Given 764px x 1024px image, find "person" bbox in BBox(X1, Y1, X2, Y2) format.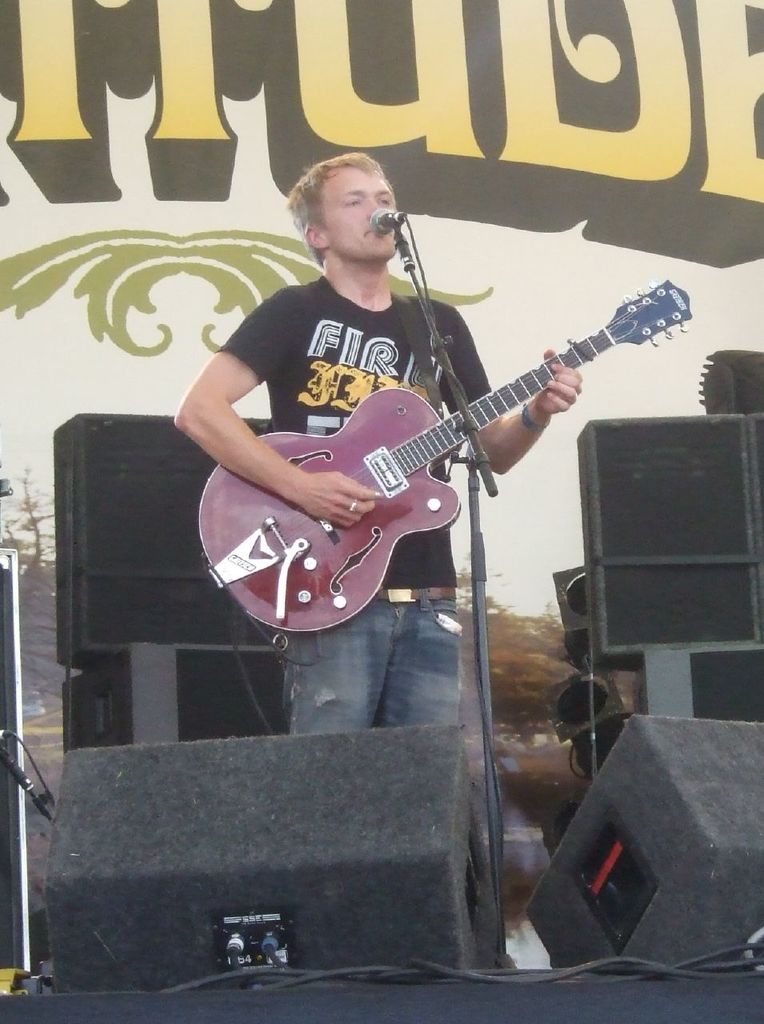
BBox(169, 154, 586, 966).
